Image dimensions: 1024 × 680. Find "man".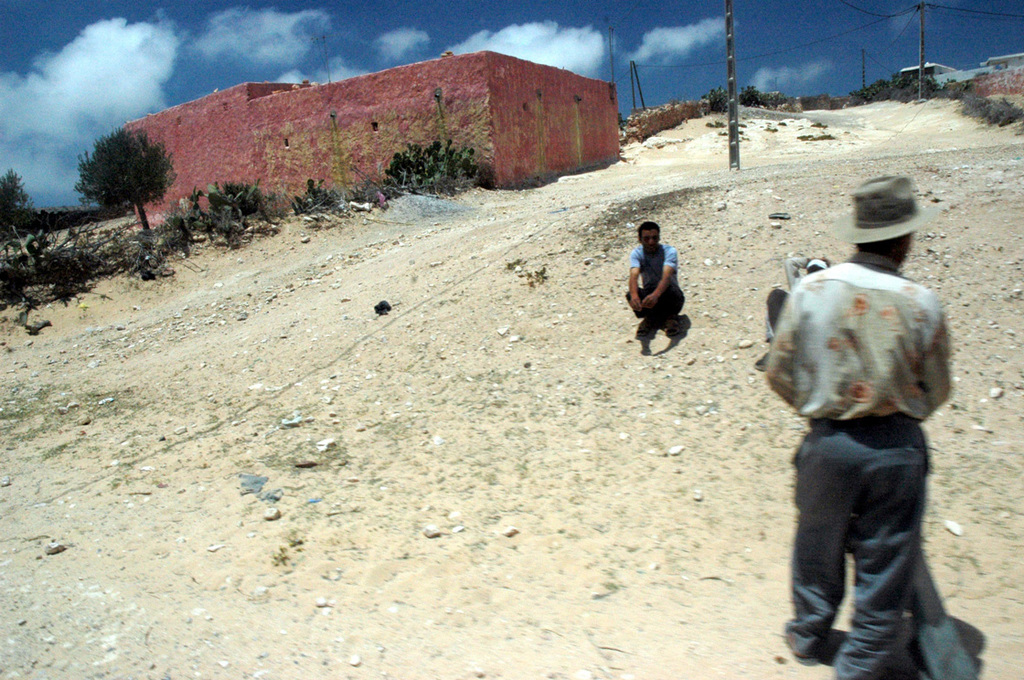
[632,223,709,357].
